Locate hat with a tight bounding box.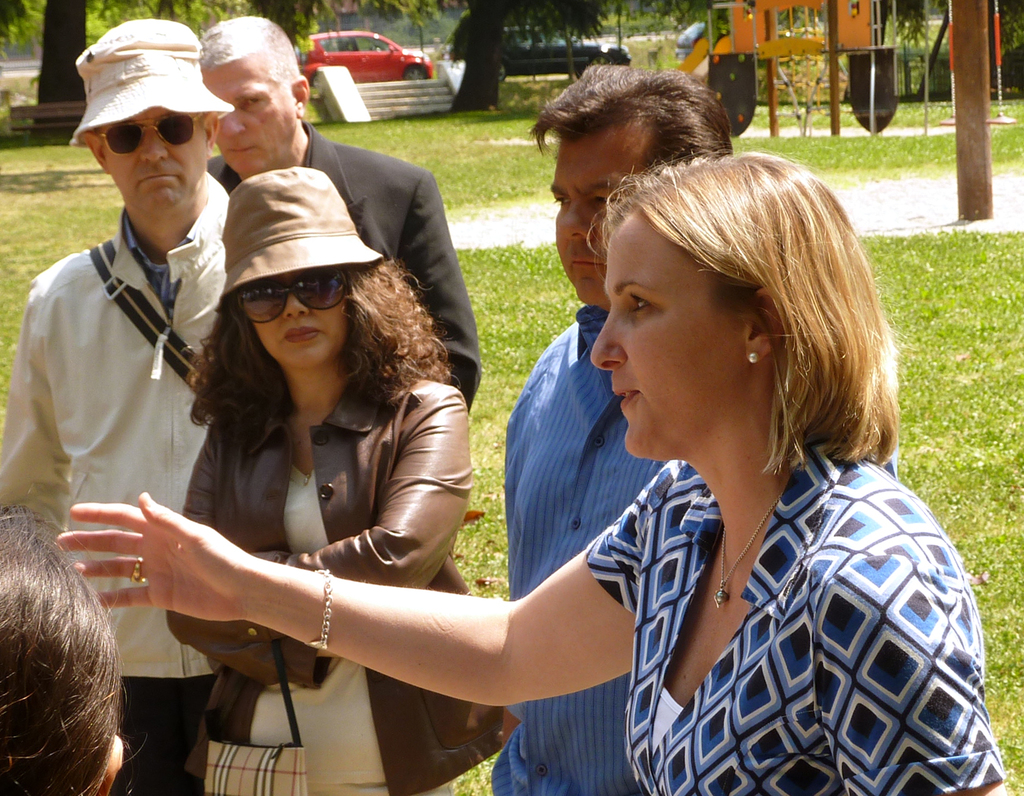
locate(219, 163, 382, 308).
